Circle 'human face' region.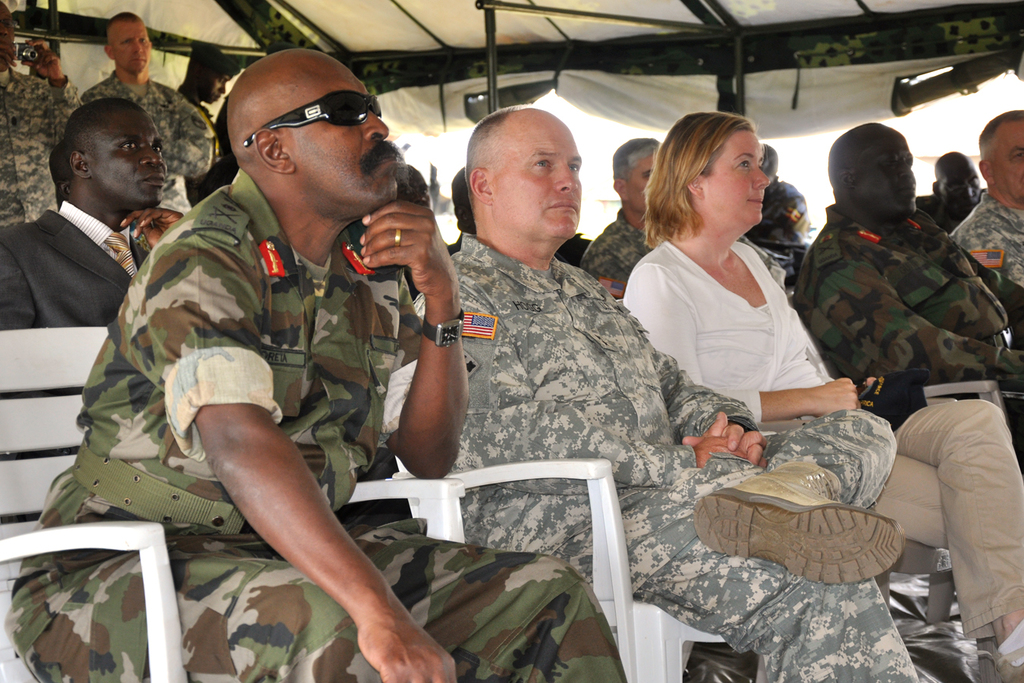
Region: BBox(620, 155, 645, 213).
